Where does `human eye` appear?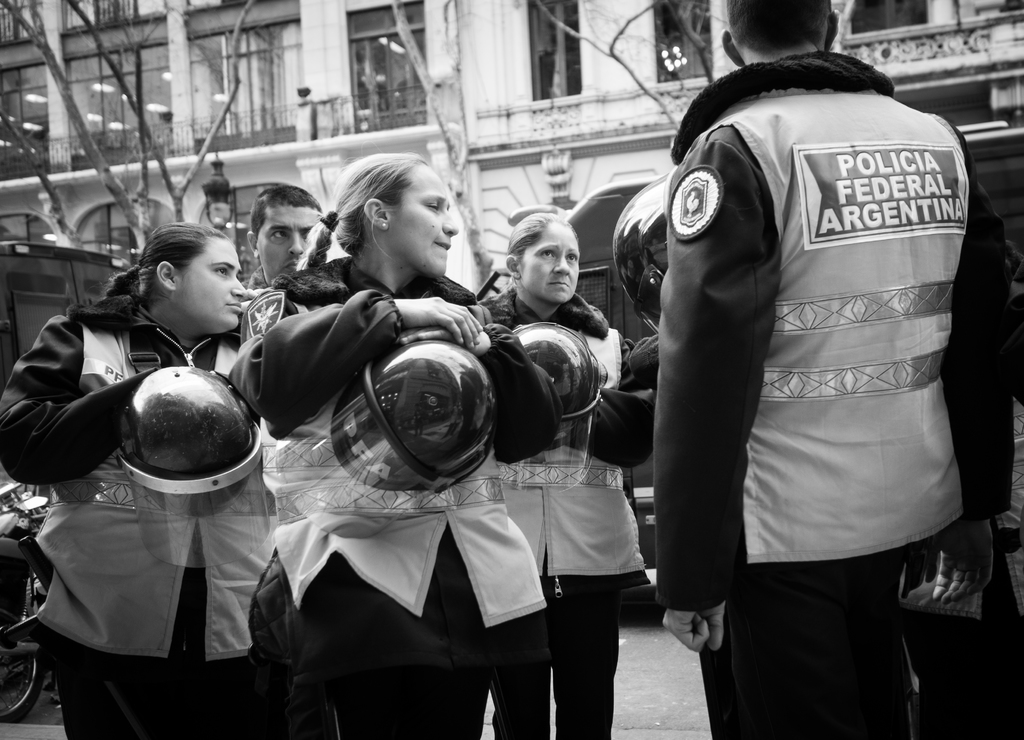
Appears at {"left": 563, "top": 252, "right": 580, "bottom": 264}.
